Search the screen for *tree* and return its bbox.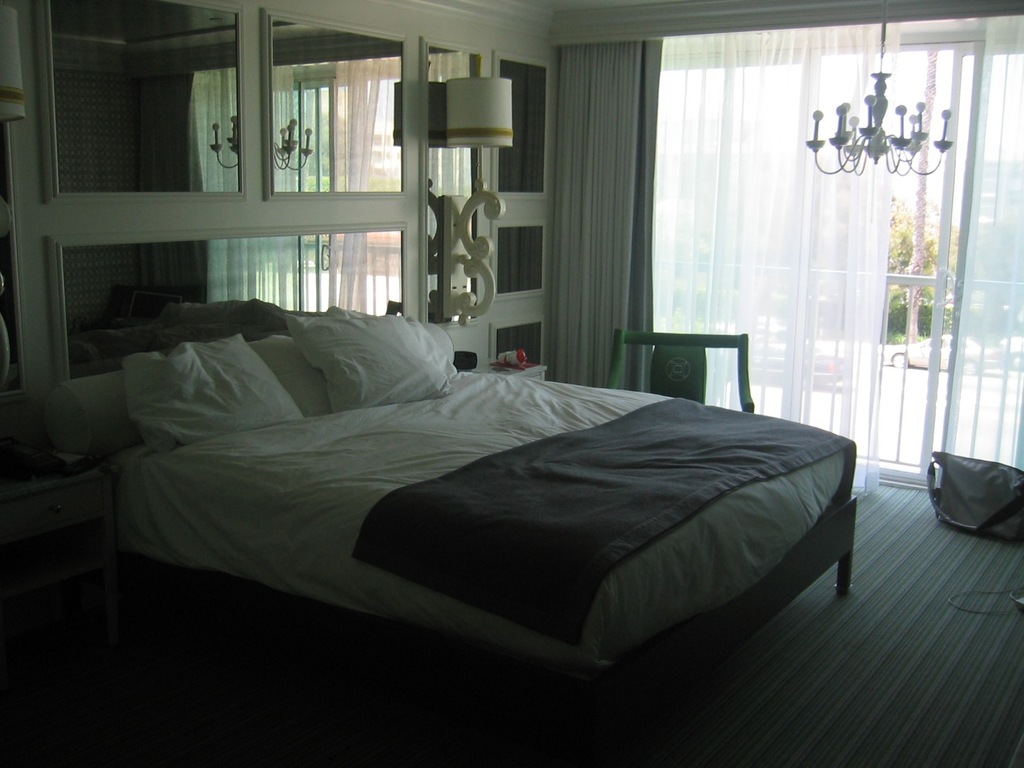
Found: (left=909, top=50, right=934, bottom=344).
